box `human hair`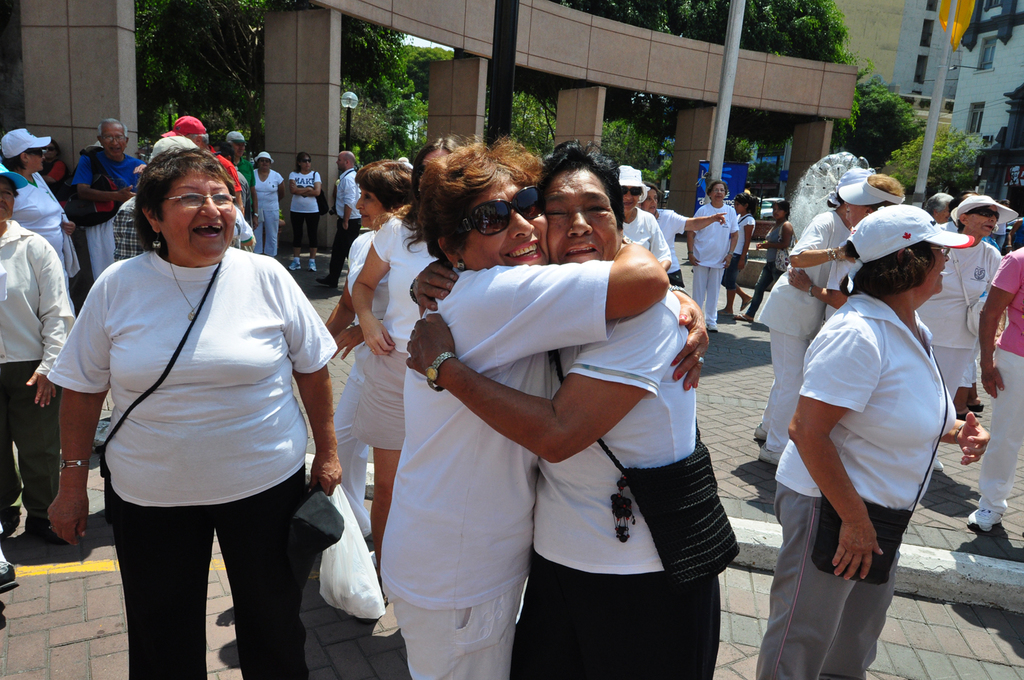
{"x1": 45, "y1": 140, "x2": 61, "y2": 158}
